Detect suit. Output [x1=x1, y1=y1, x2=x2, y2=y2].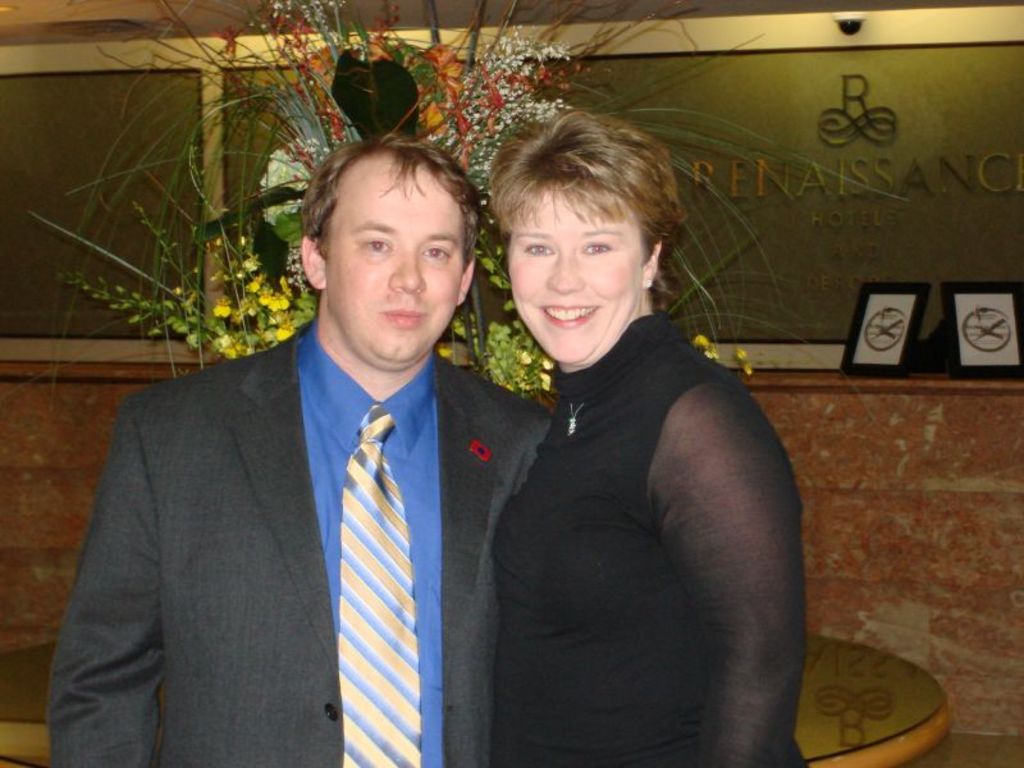
[x1=114, y1=173, x2=625, y2=764].
